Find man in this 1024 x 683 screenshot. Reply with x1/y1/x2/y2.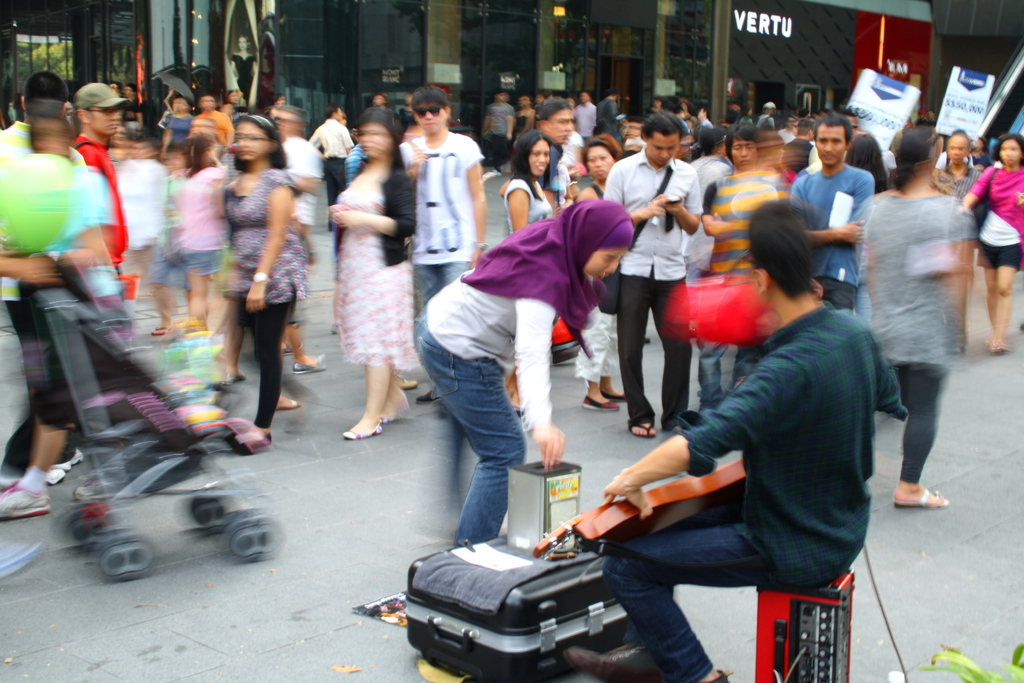
0/104/125/521.
